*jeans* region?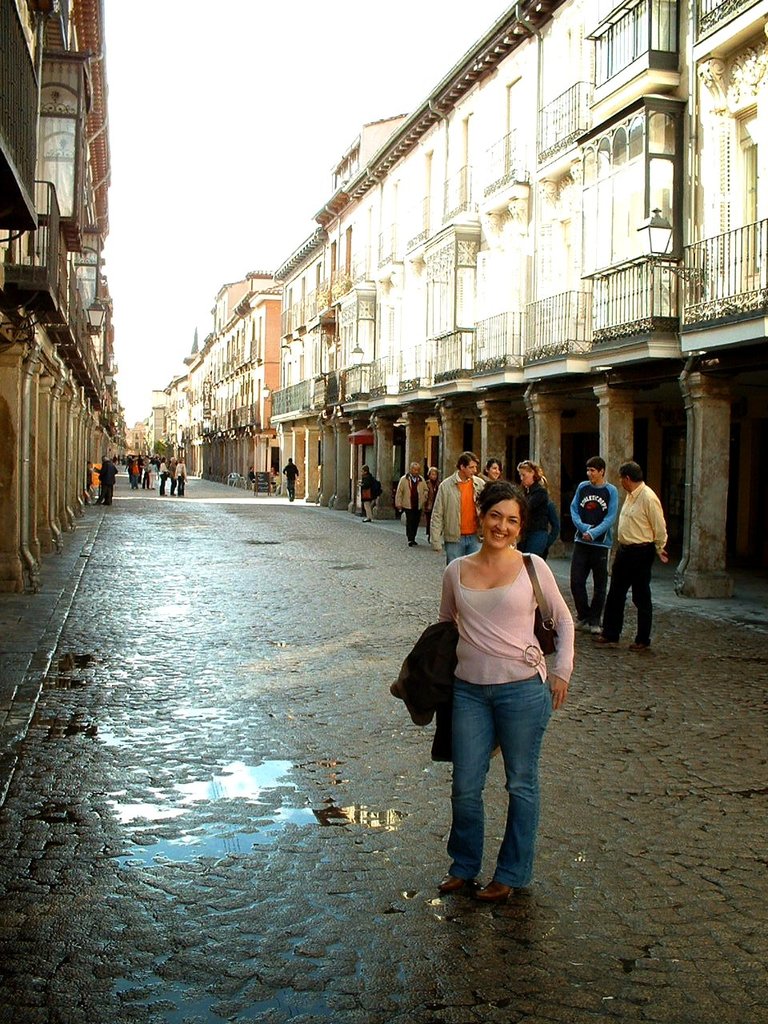
[281,478,295,501]
